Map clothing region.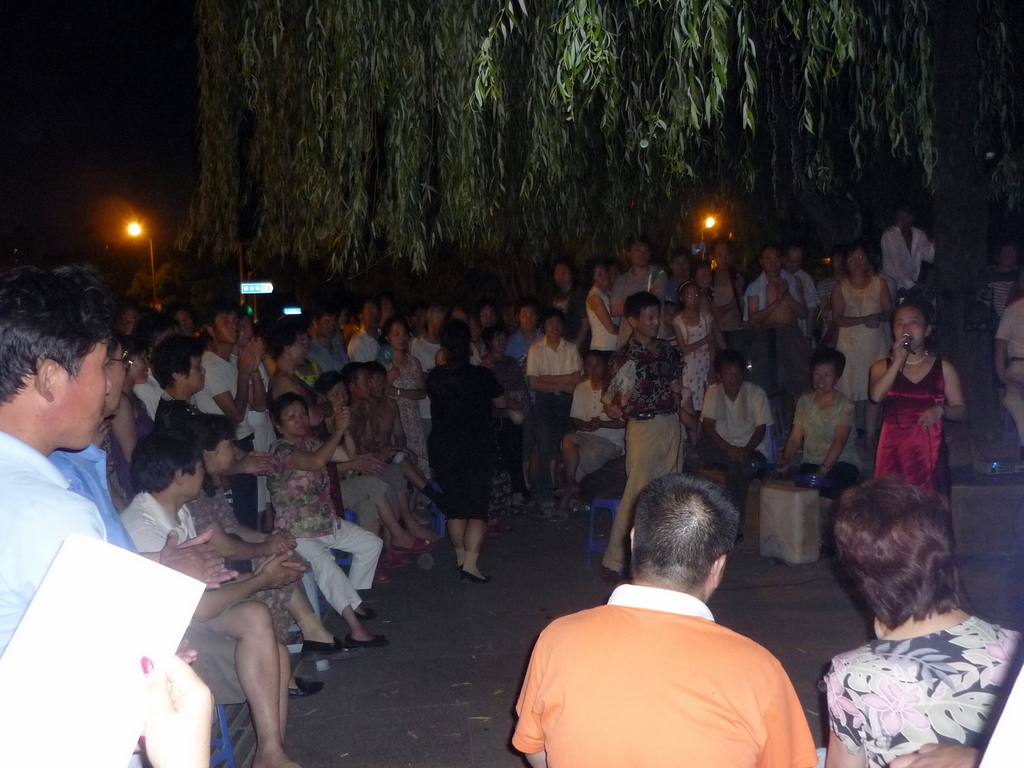
Mapped to <box>273,444,383,600</box>.
